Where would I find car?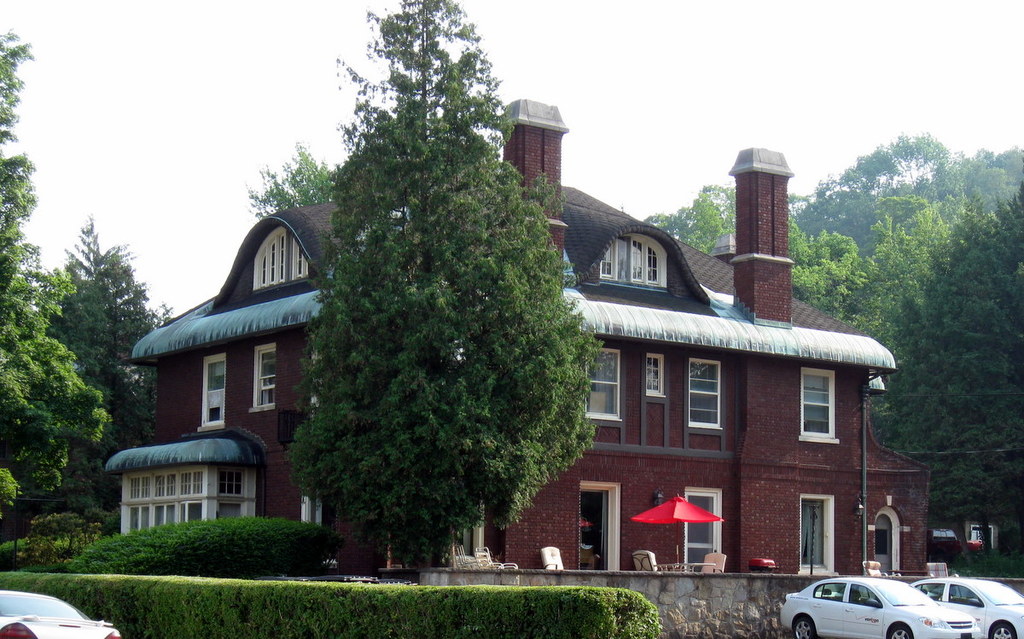
At [x1=0, y1=588, x2=123, y2=638].
